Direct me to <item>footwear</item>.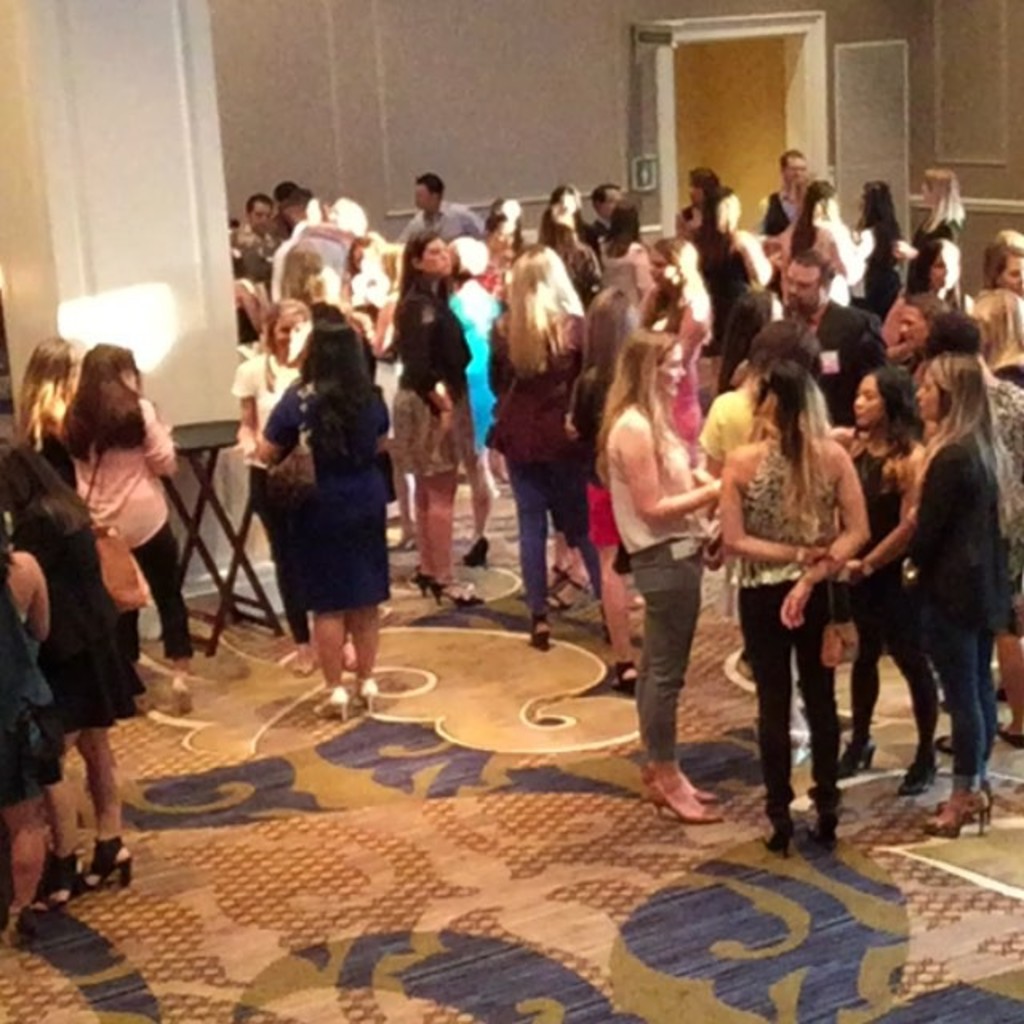
Direction: (x1=430, y1=582, x2=488, y2=618).
